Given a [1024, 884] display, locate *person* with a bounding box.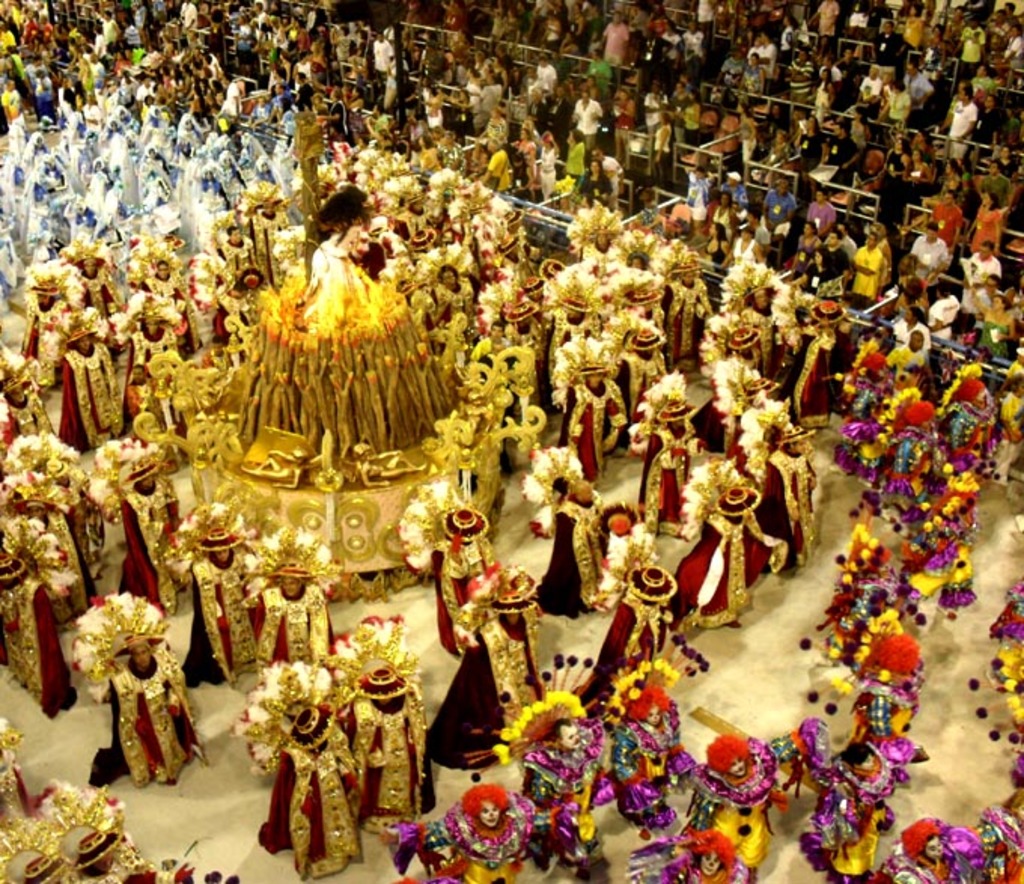
Located: (left=925, top=191, right=962, bottom=248).
